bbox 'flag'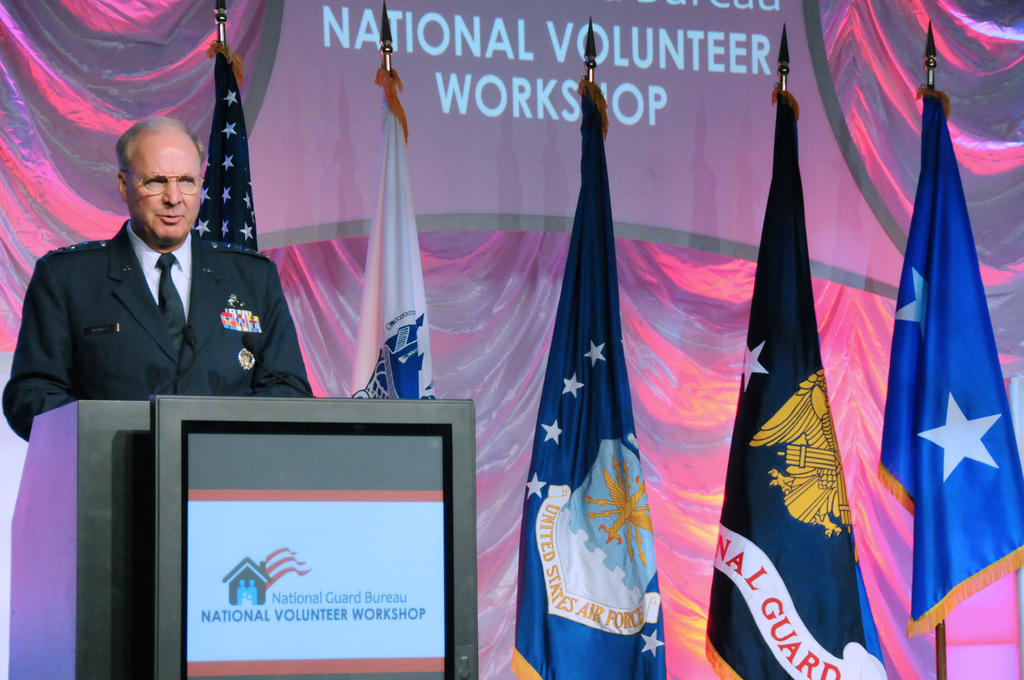
(left=187, top=51, right=261, bottom=251)
